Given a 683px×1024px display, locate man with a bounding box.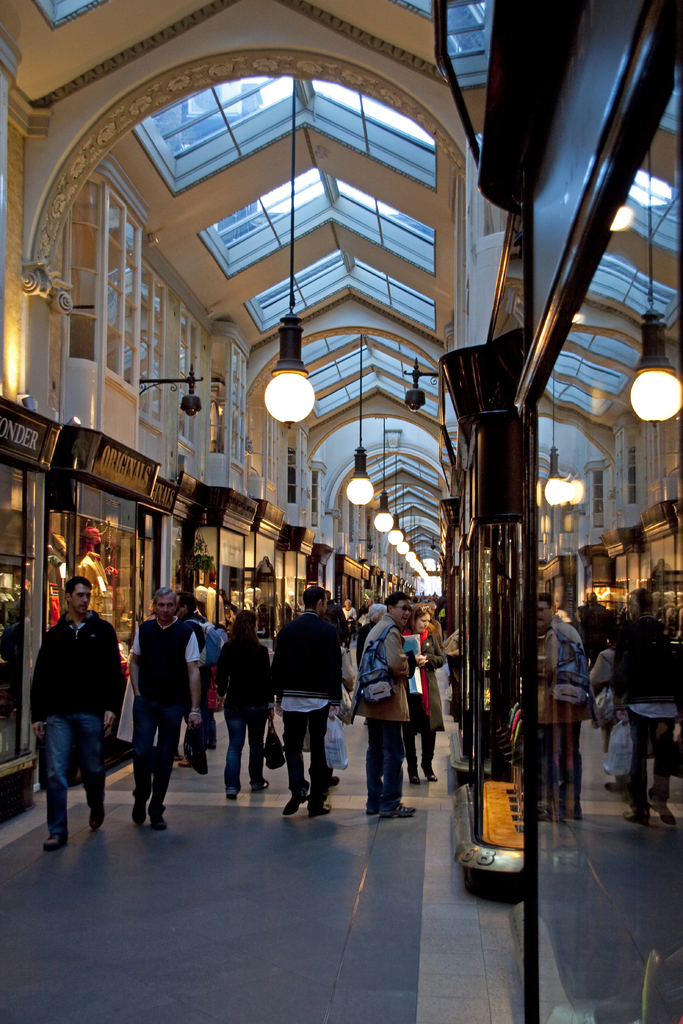
Located: l=173, t=586, r=217, b=774.
